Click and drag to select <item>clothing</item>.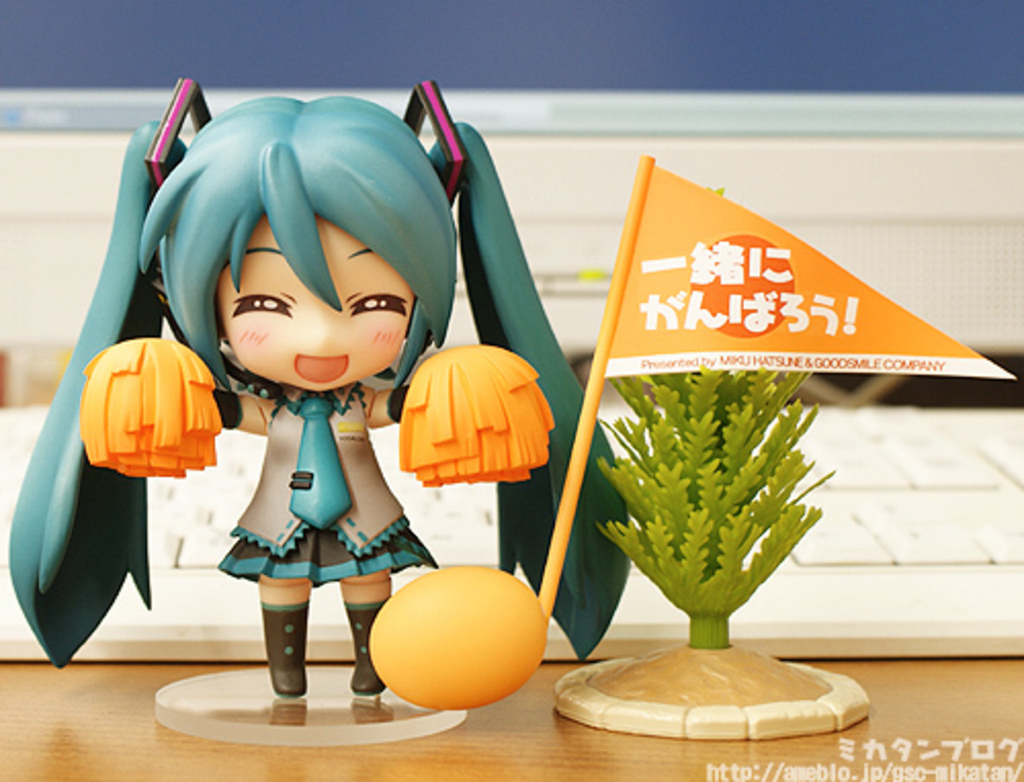
Selection: 217,381,438,588.
